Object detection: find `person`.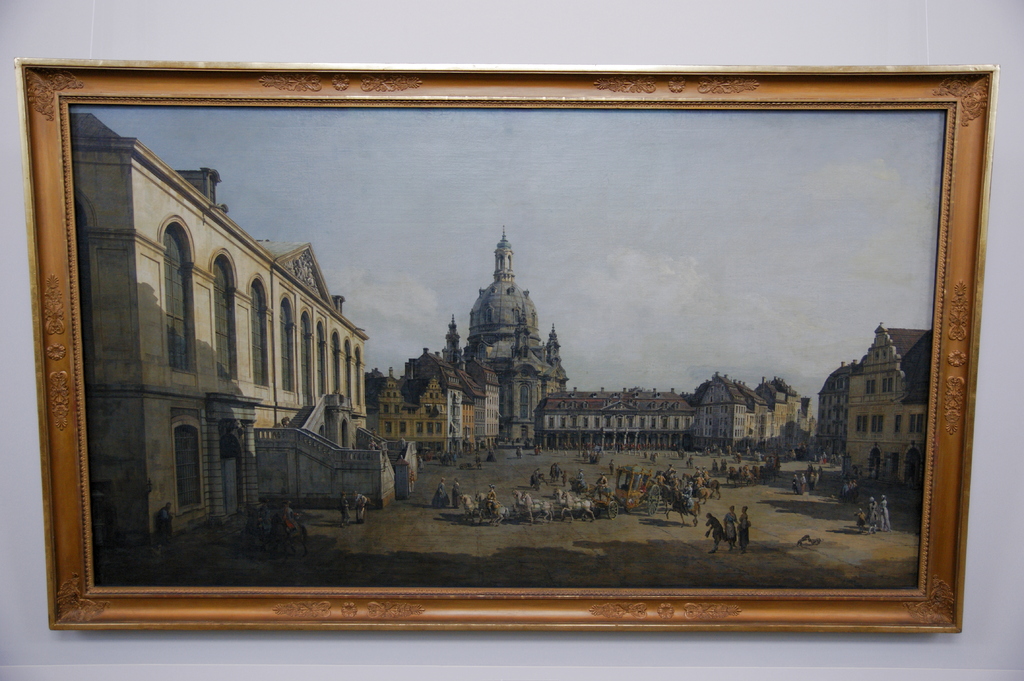
[424,476,442,509].
